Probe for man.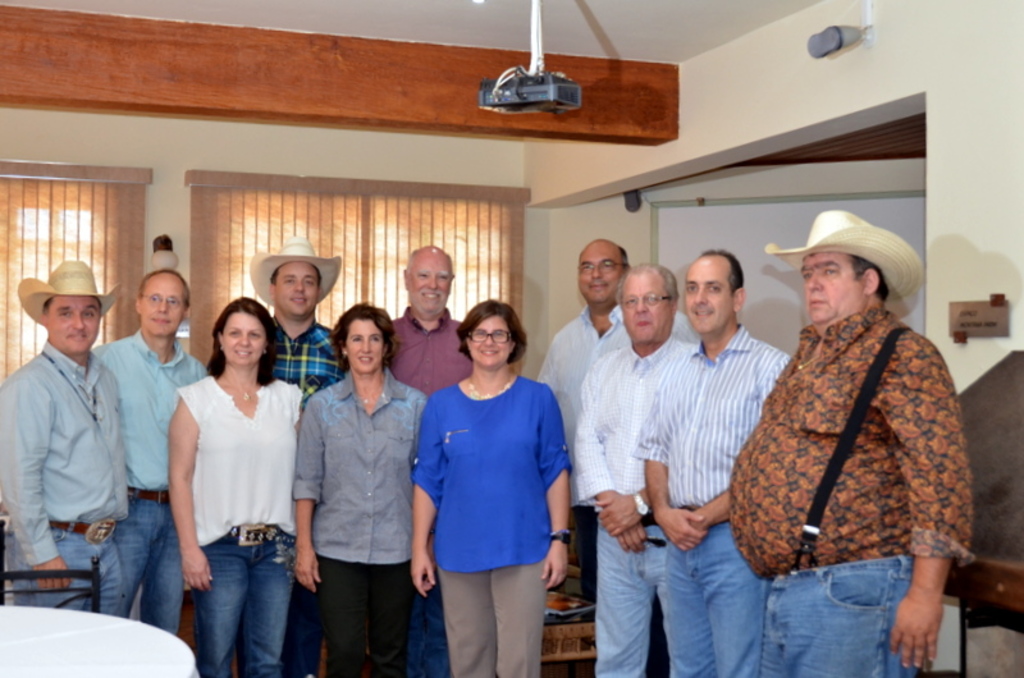
Probe result: (8, 233, 154, 627).
